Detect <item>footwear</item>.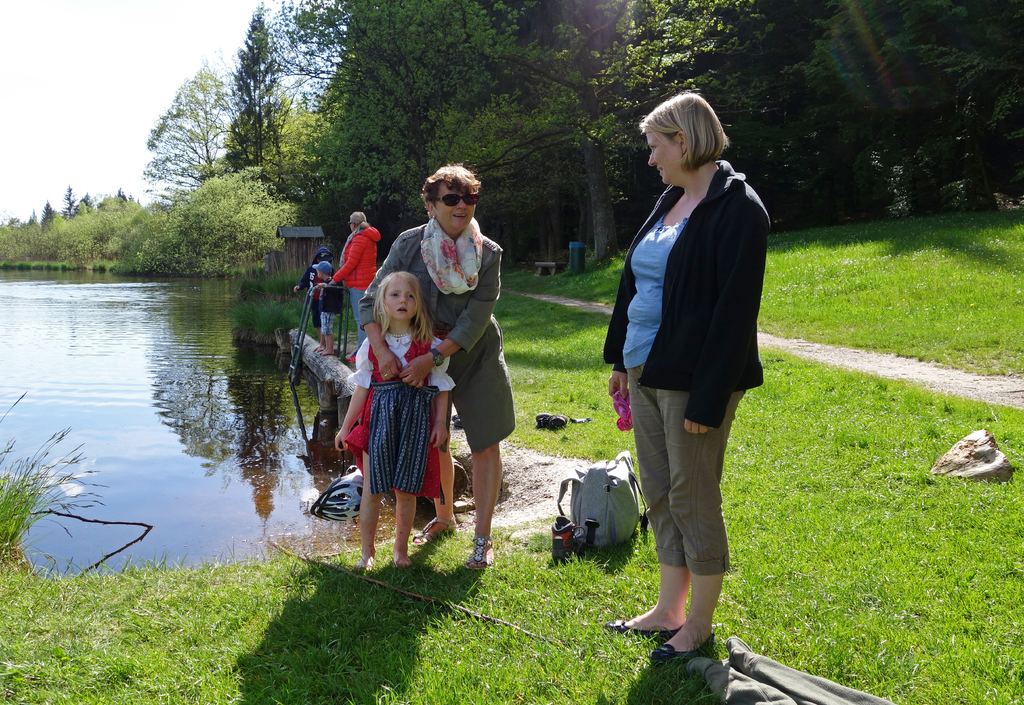
Detected at [408,520,448,541].
